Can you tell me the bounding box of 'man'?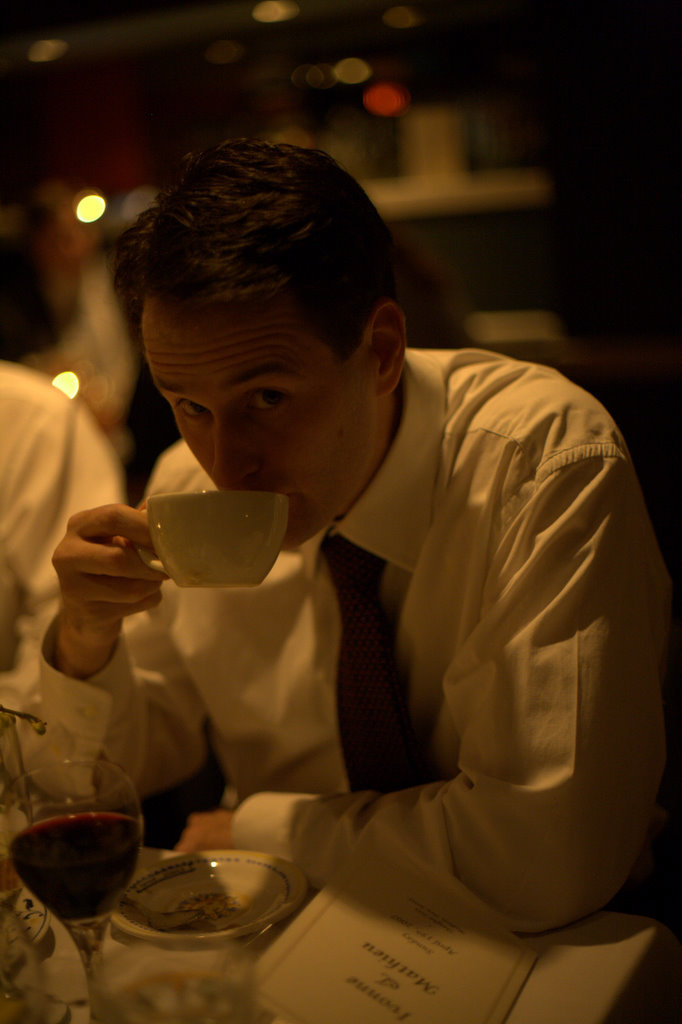
bbox=[49, 172, 670, 943].
